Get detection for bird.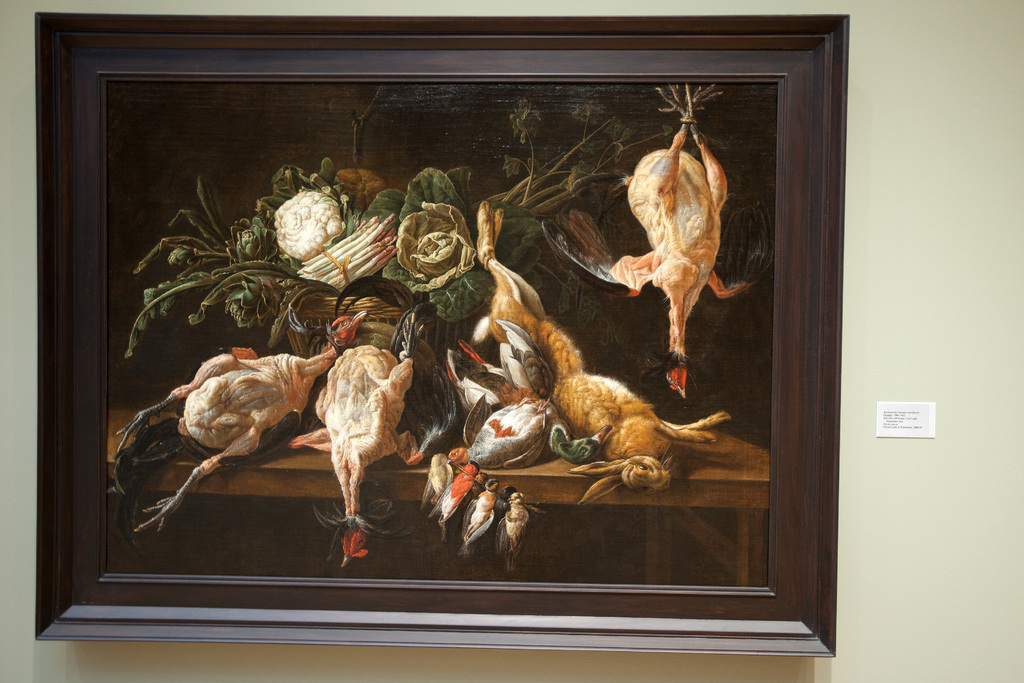
Detection: crop(440, 317, 611, 466).
